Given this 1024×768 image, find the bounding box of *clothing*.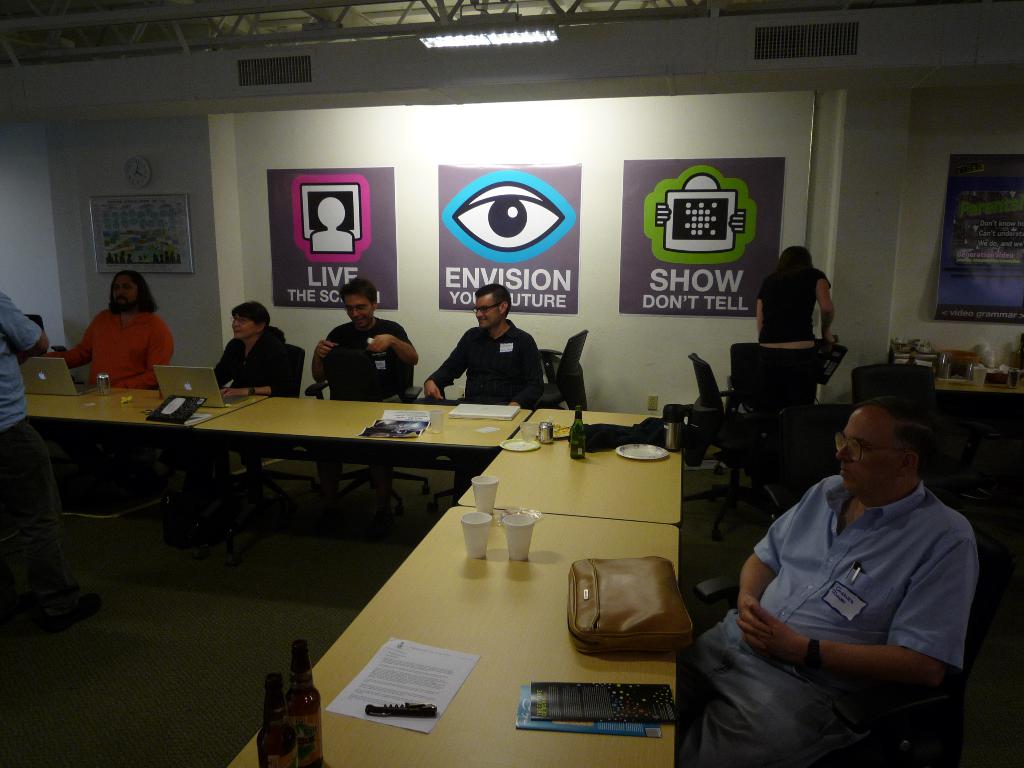
bbox(208, 332, 283, 397).
